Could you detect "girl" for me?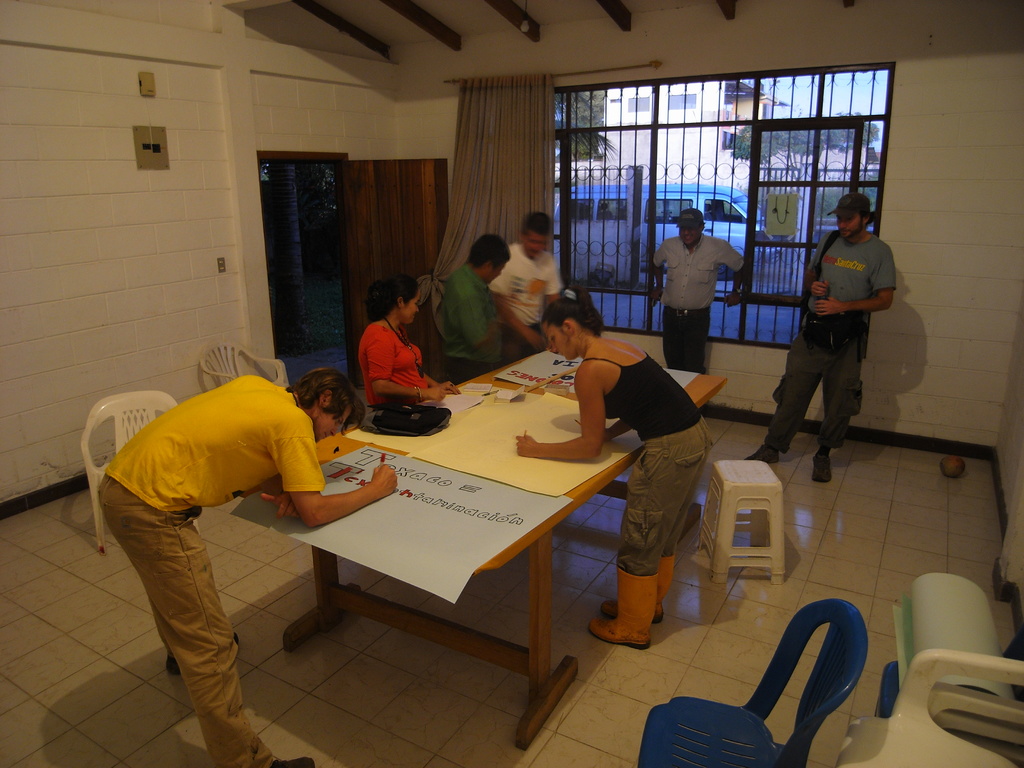
Detection result: l=337, t=280, r=449, b=436.
